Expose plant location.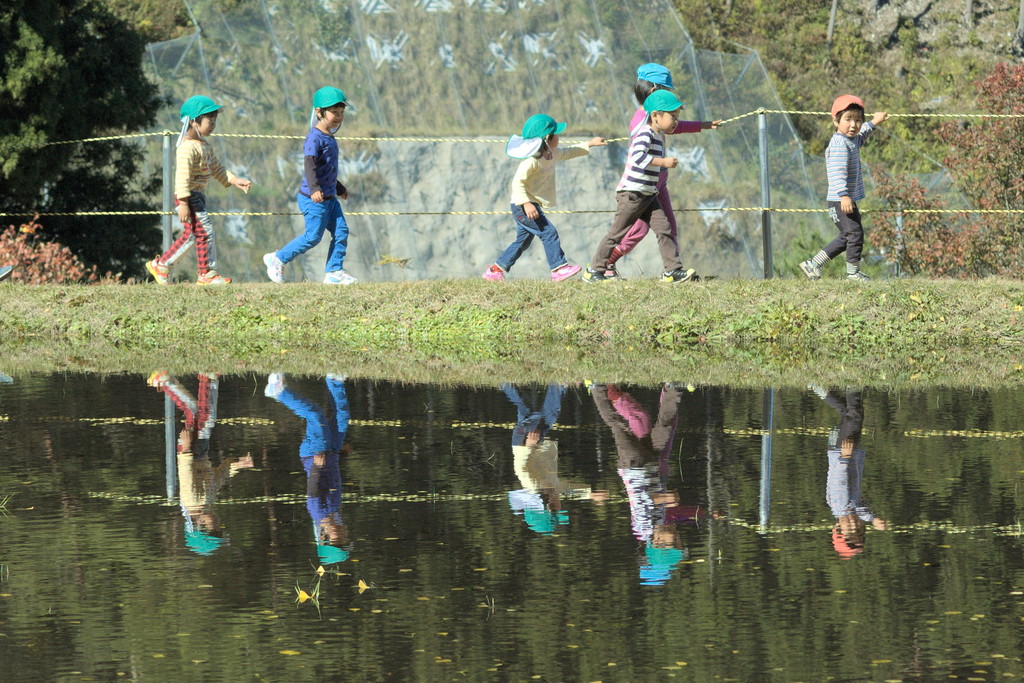
Exposed at [x1=771, y1=31, x2=964, y2=172].
